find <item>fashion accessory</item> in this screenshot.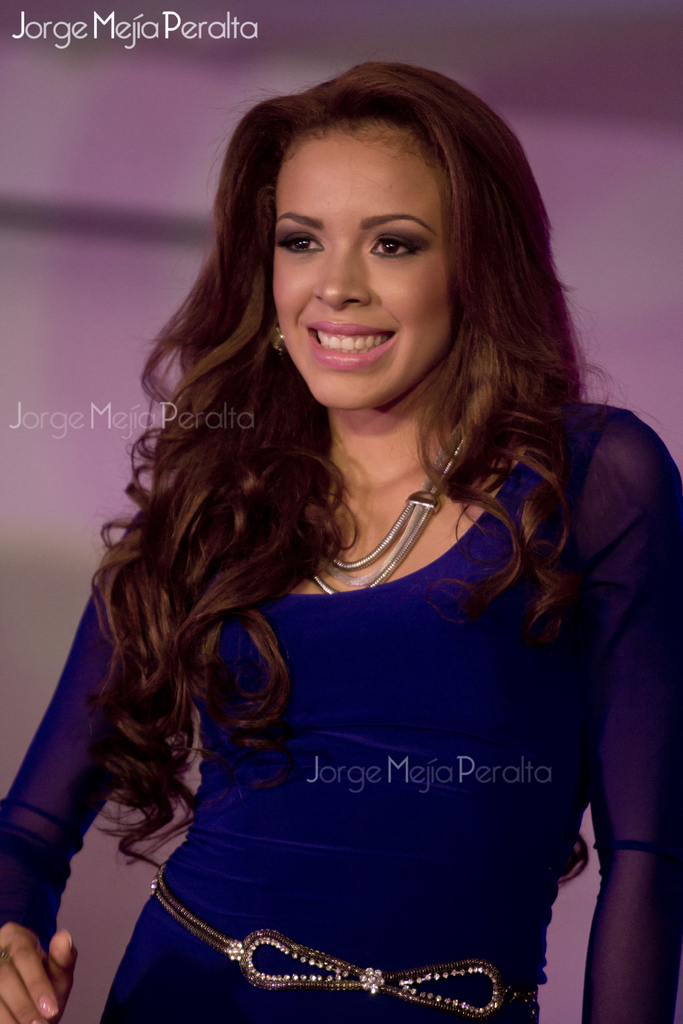
The bounding box for <item>fashion accessory</item> is pyautogui.locateOnScreen(294, 417, 468, 598).
